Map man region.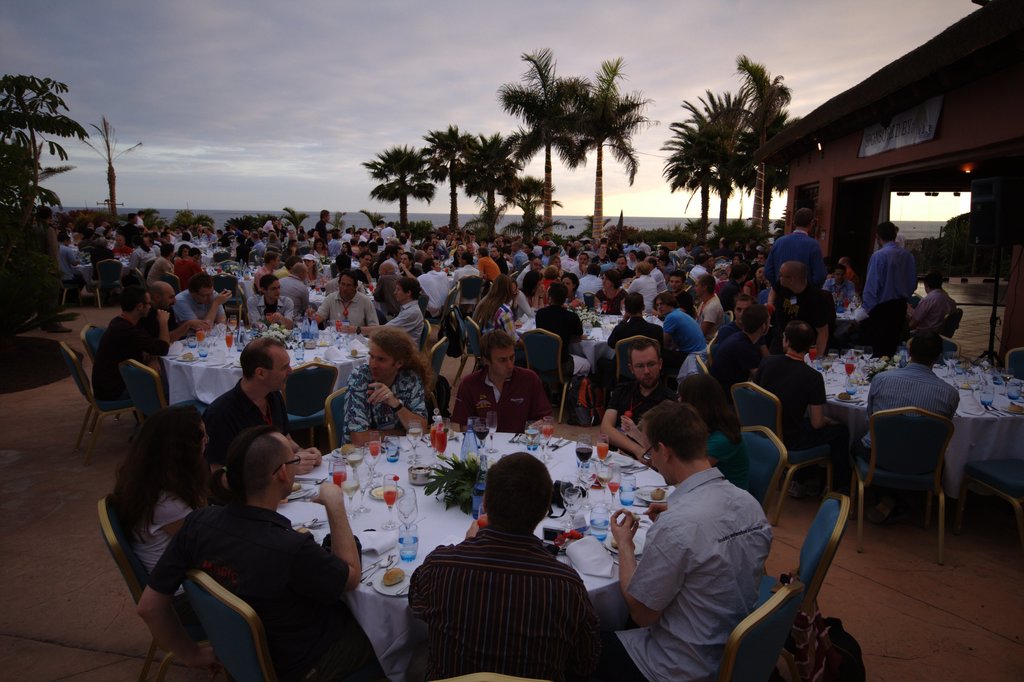
Mapped to bbox=[863, 213, 915, 352].
